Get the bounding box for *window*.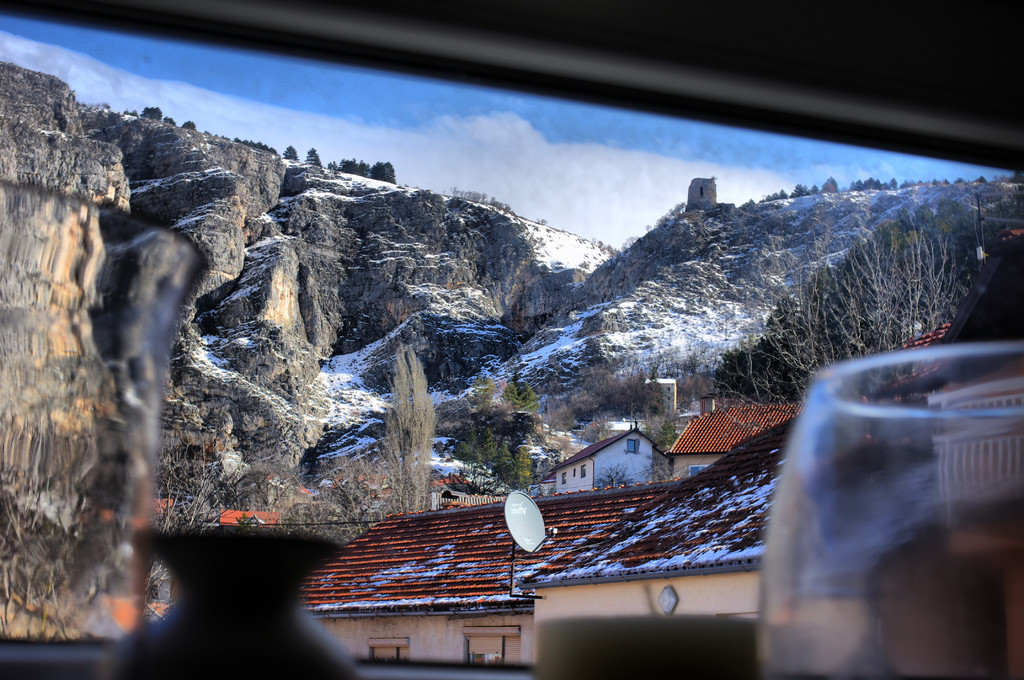
[left=627, top=439, right=638, bottom=454].
